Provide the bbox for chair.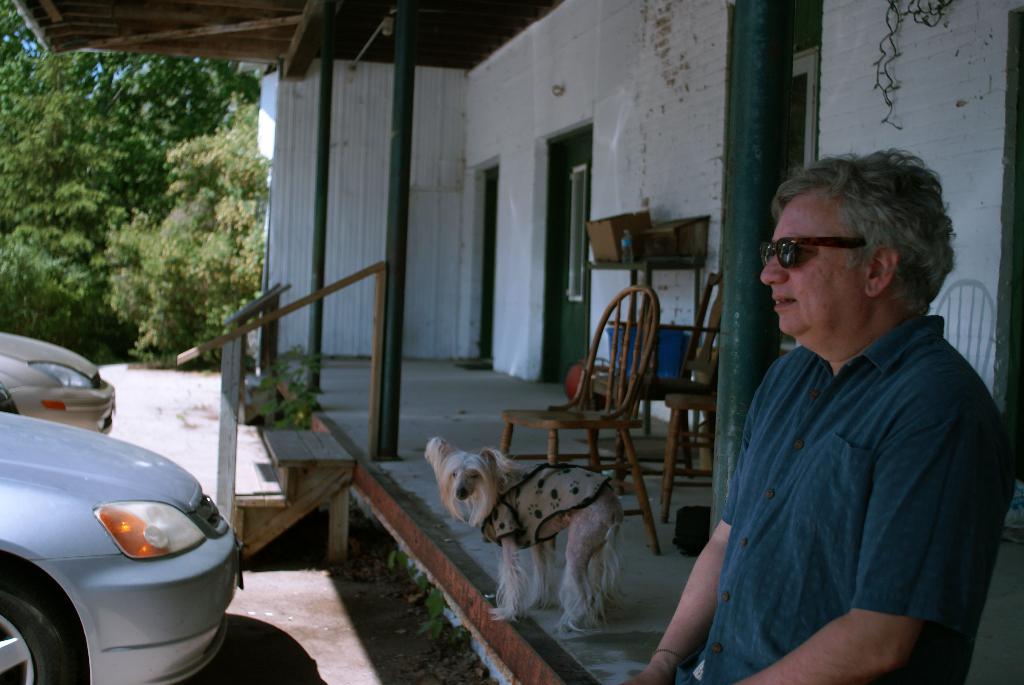
pyautogui.locateOnScreen(656, 393, 723, 520).
